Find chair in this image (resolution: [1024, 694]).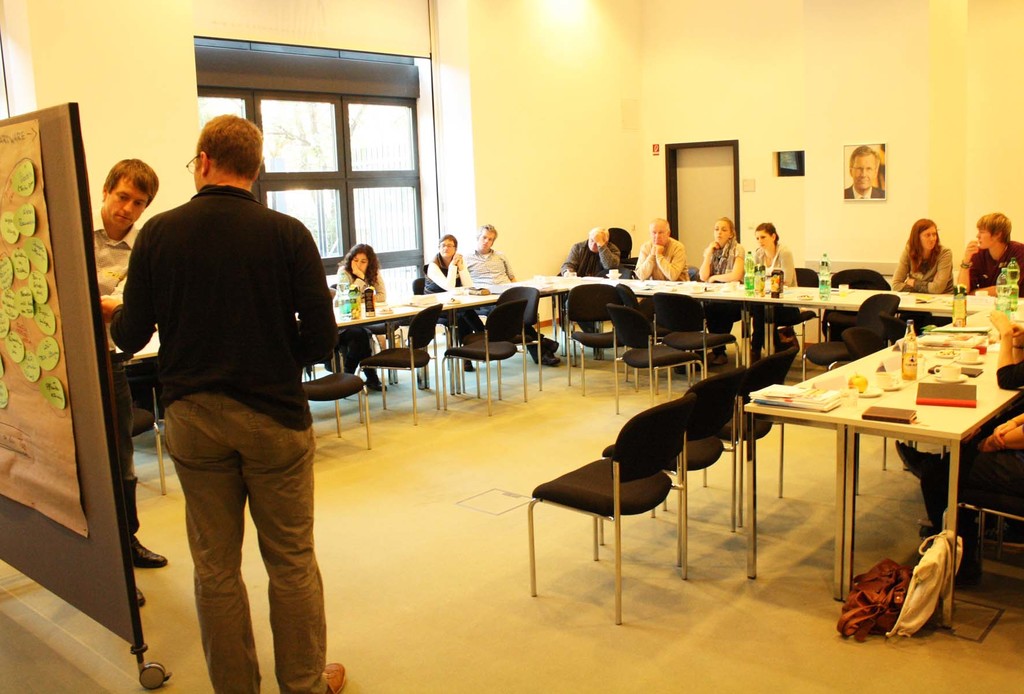
box=[653, 291, 744, 386].
